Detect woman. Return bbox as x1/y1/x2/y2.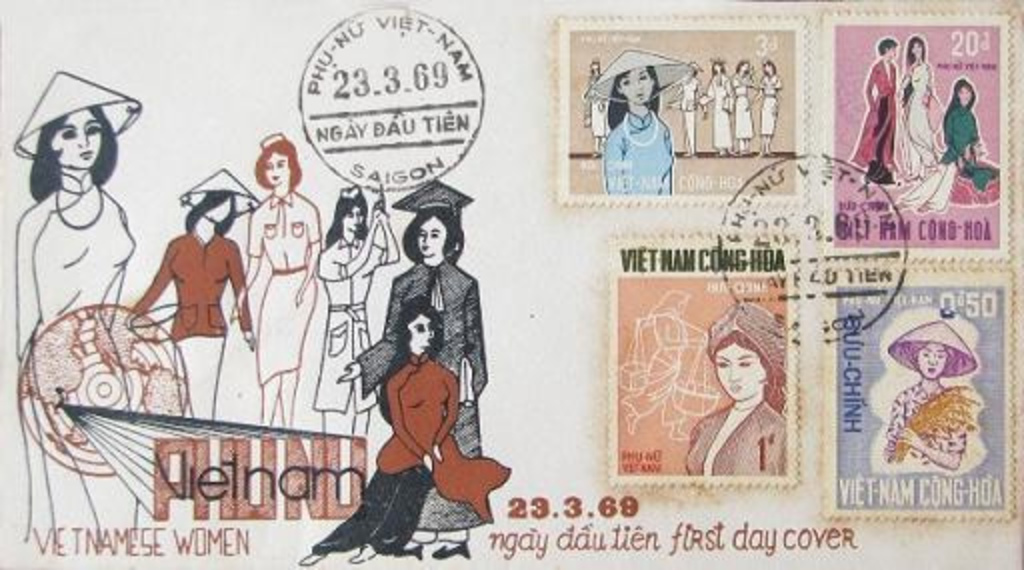
670/60/708/158.
